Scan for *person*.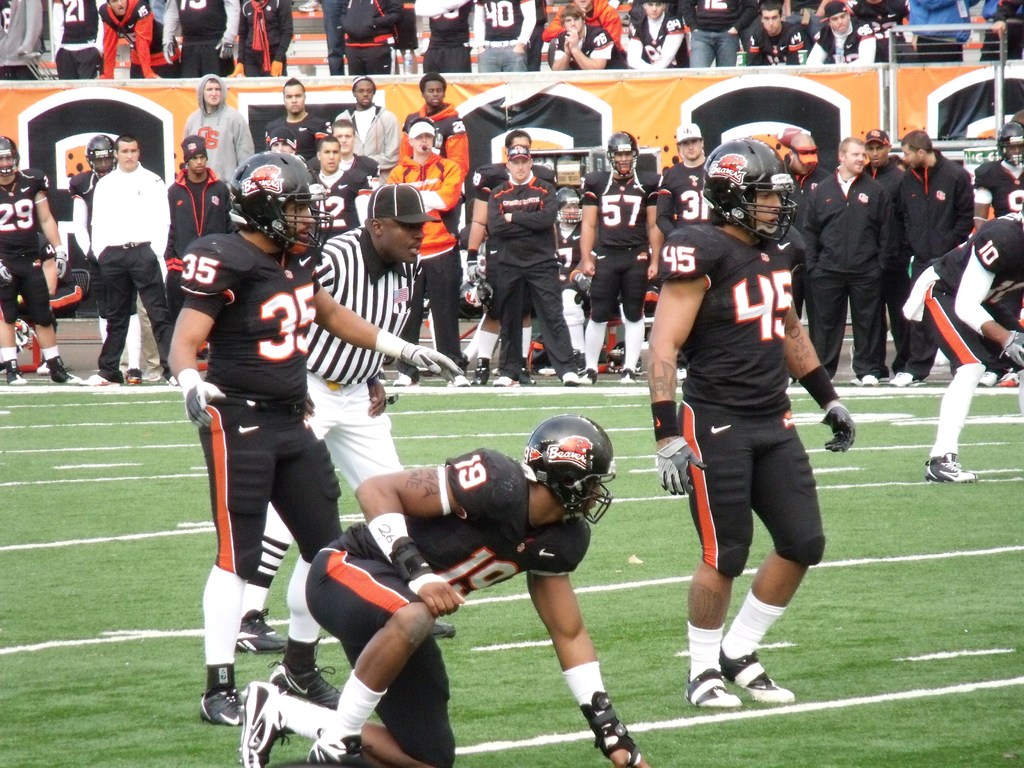
Scan result: BBox(160, 156, 479, 739).
